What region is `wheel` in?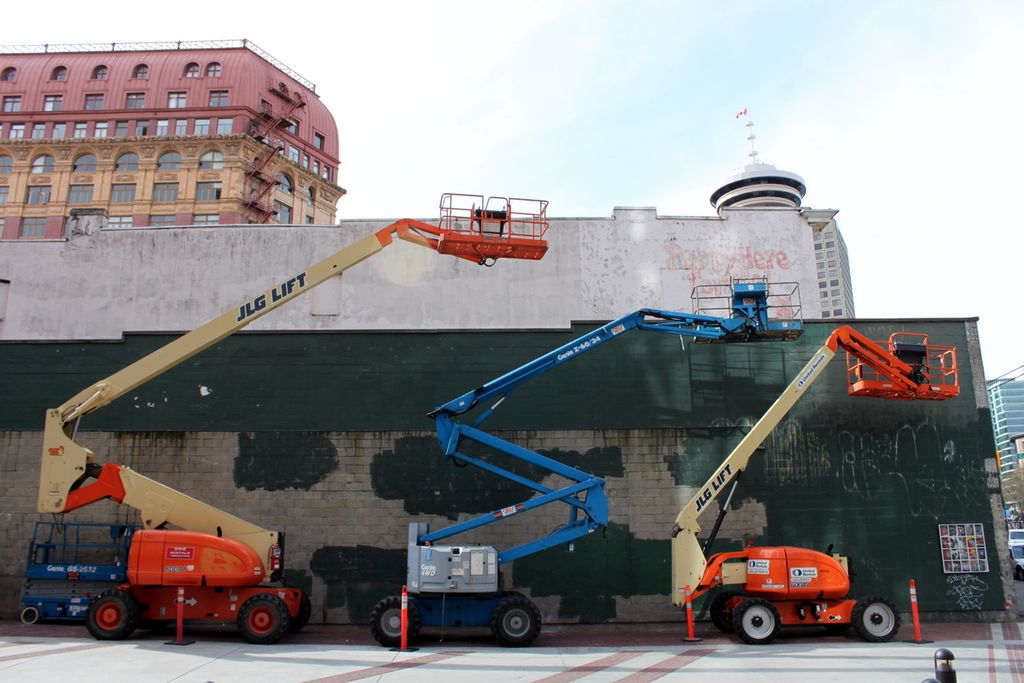
[x1=369, y1=594, x2=421, y2=646].
